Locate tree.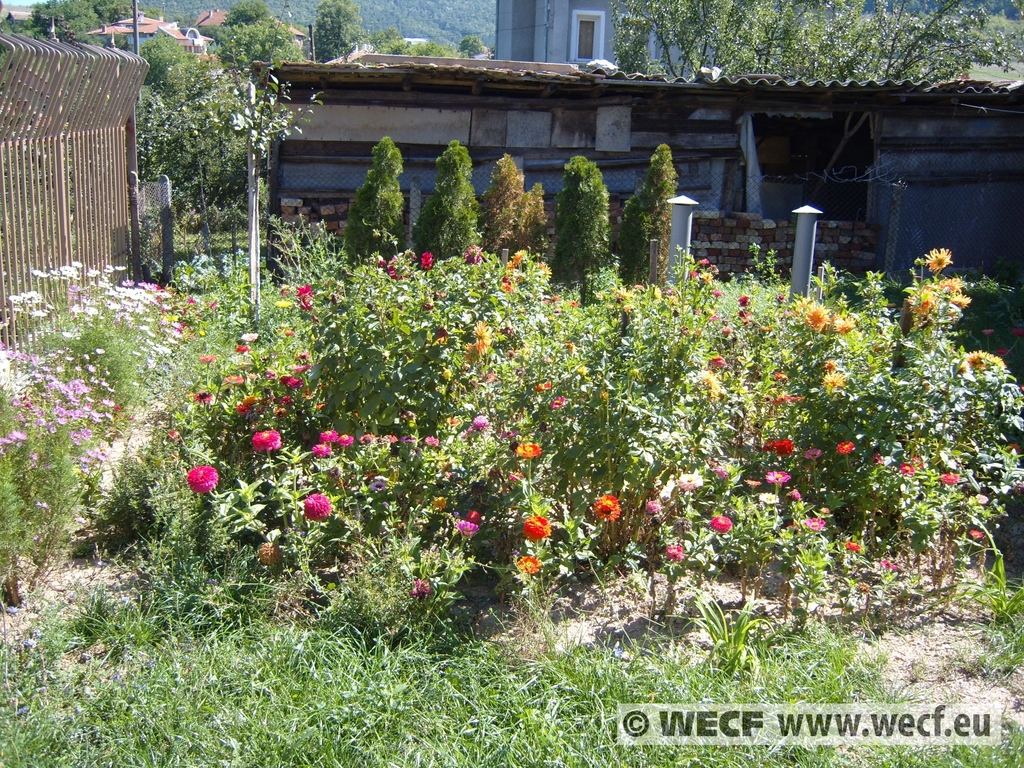
Bounding box: 431, 148, 485, 266.
